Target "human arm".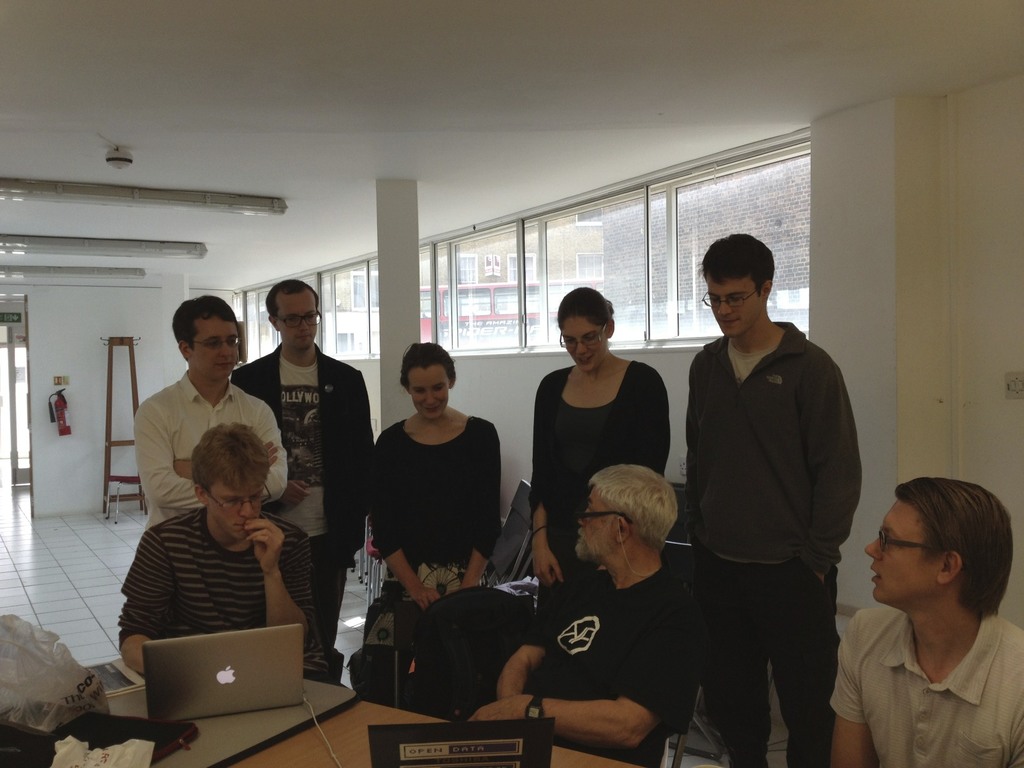
Target region: bbox=(135, 410, 276, 508).
